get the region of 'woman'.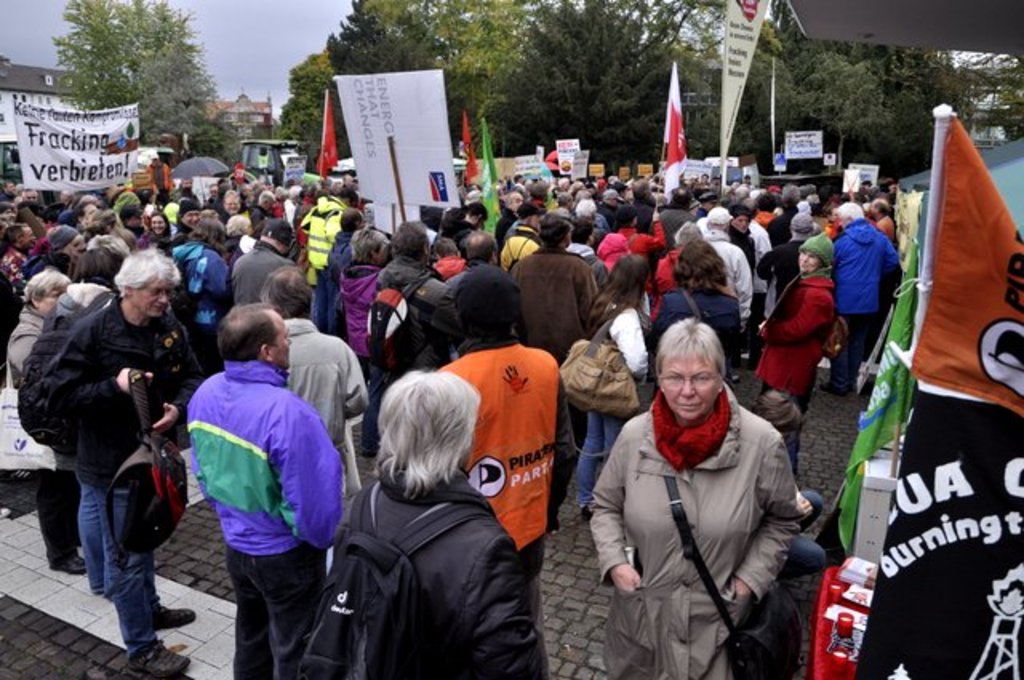
bbox=(133, 213, 179, 246).
